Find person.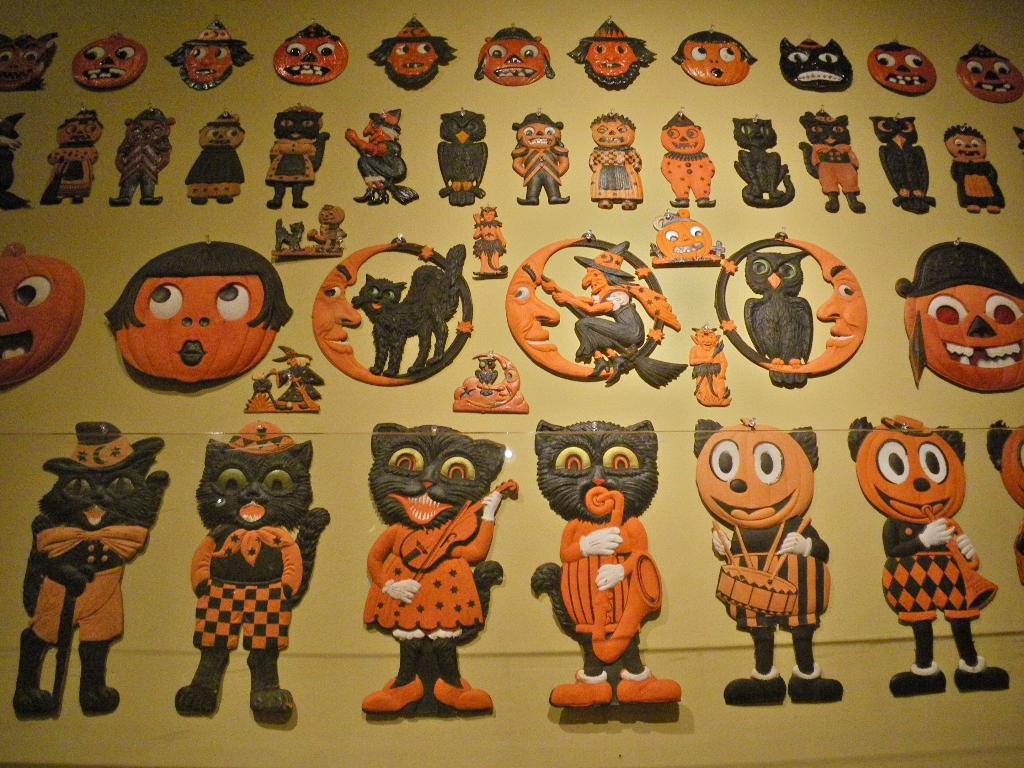
bbox=(469, 204, 508, 278).
